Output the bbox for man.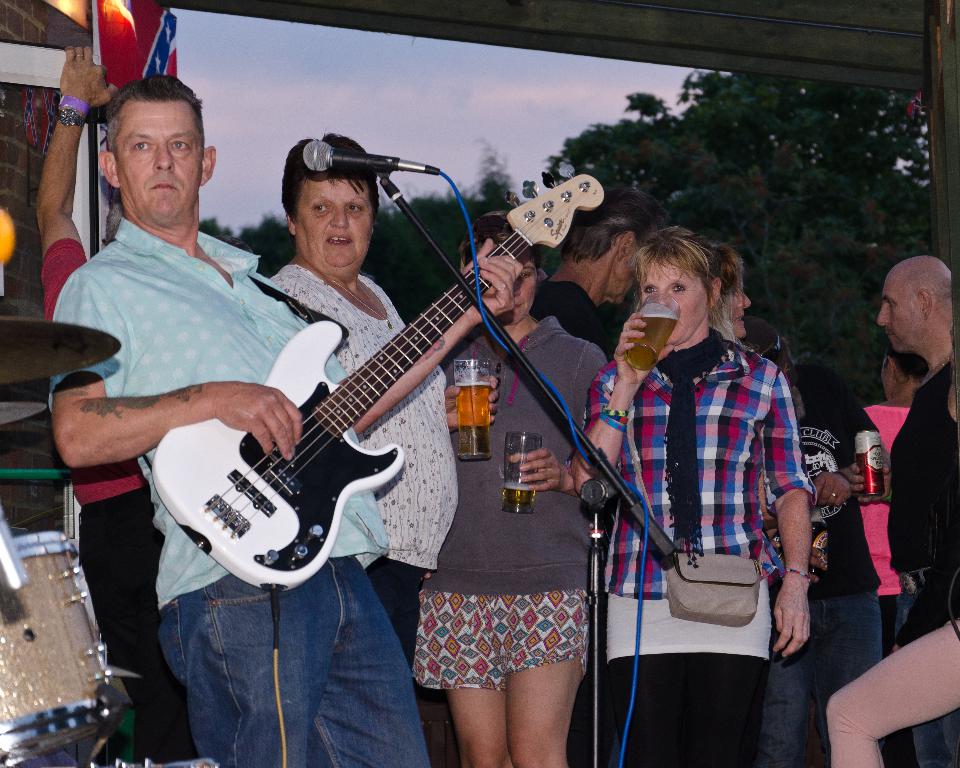
bbox(34, 45, 202, 767).
